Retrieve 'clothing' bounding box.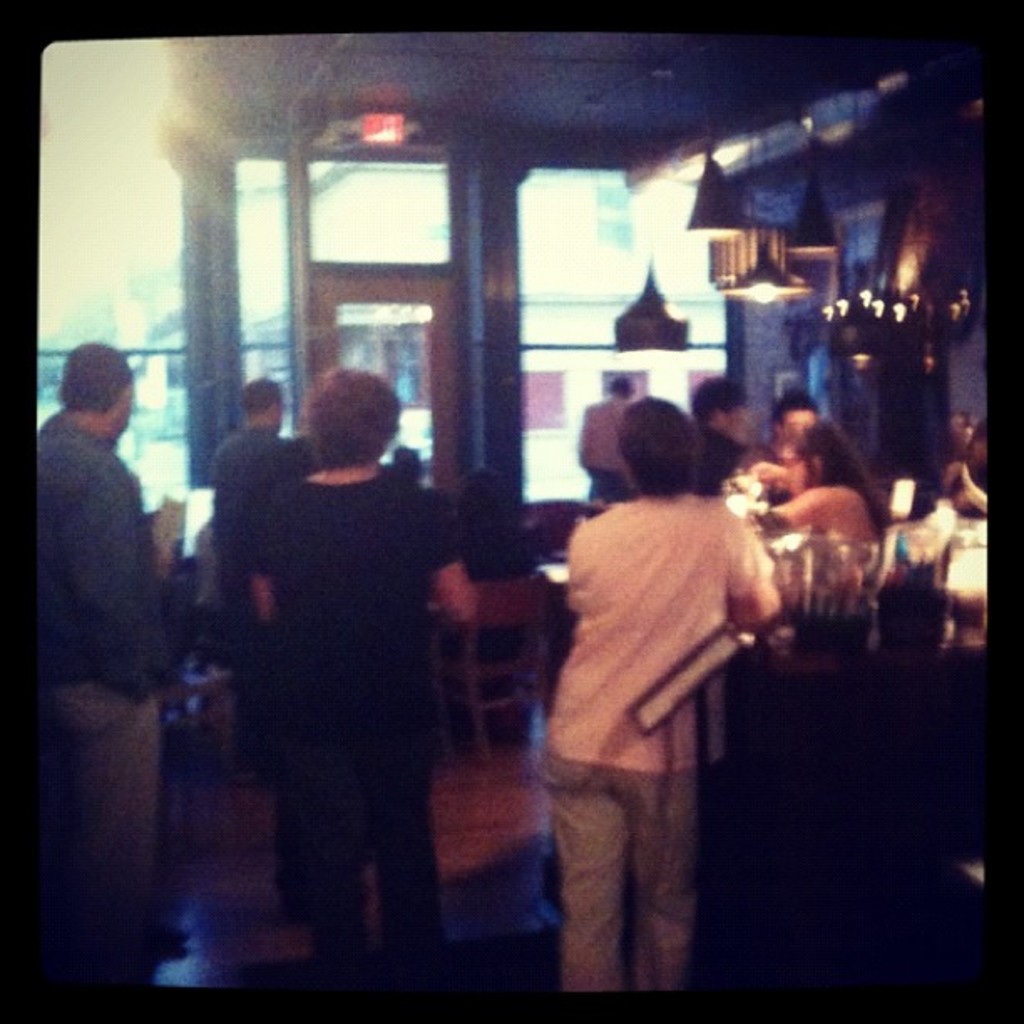
Bounding box: x1=825, y1=497, x2=892, y2=547.
